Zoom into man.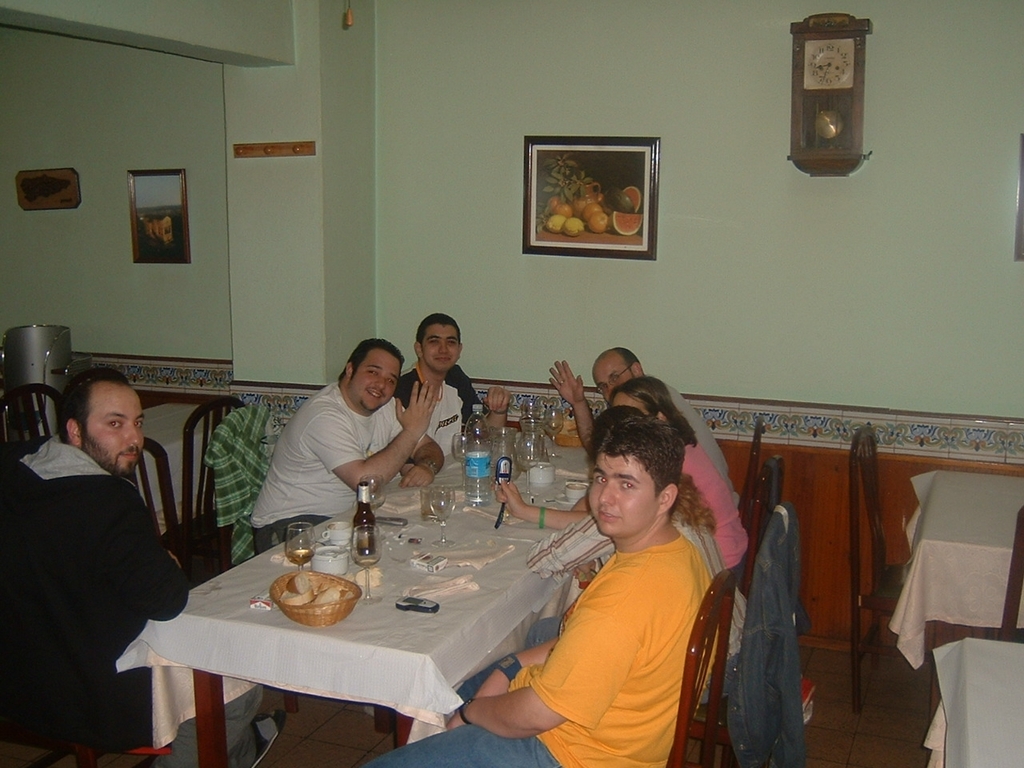
Zoom target: x1=543, y1=341, x2=741, y2=501.
